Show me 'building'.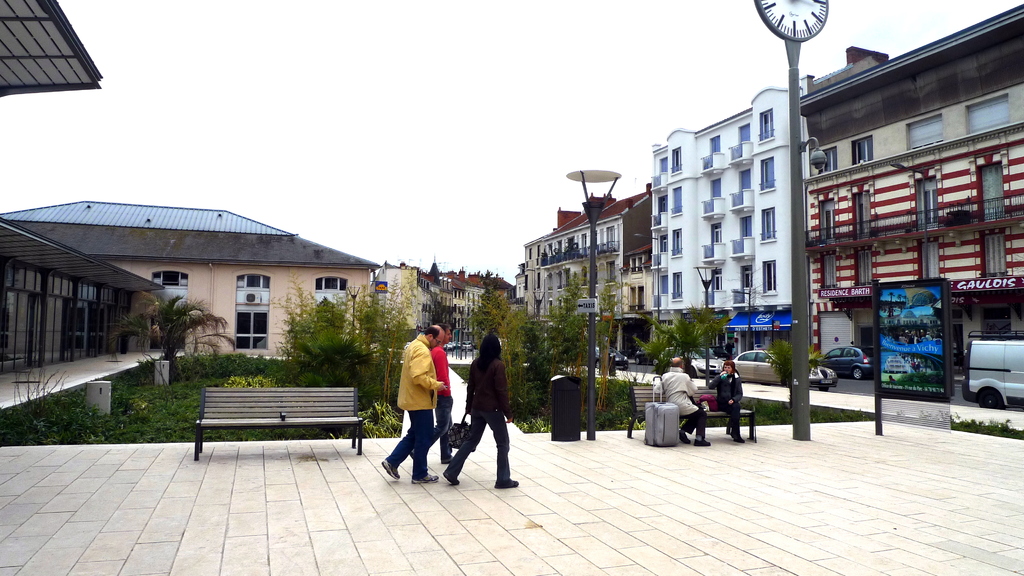
'building' is here: BBox(0, 0, 166, 412).
